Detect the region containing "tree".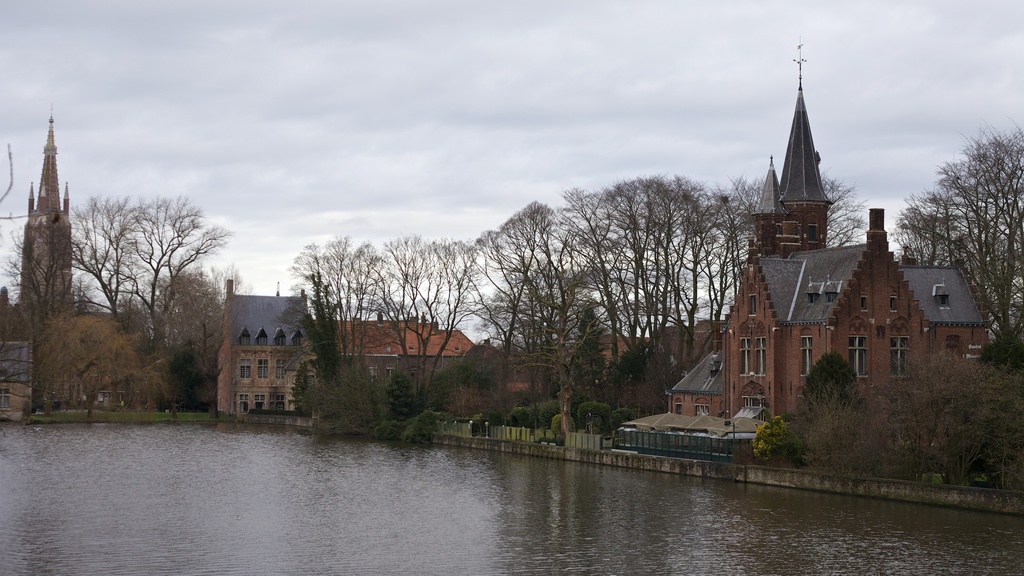
891,117,1023,357.
